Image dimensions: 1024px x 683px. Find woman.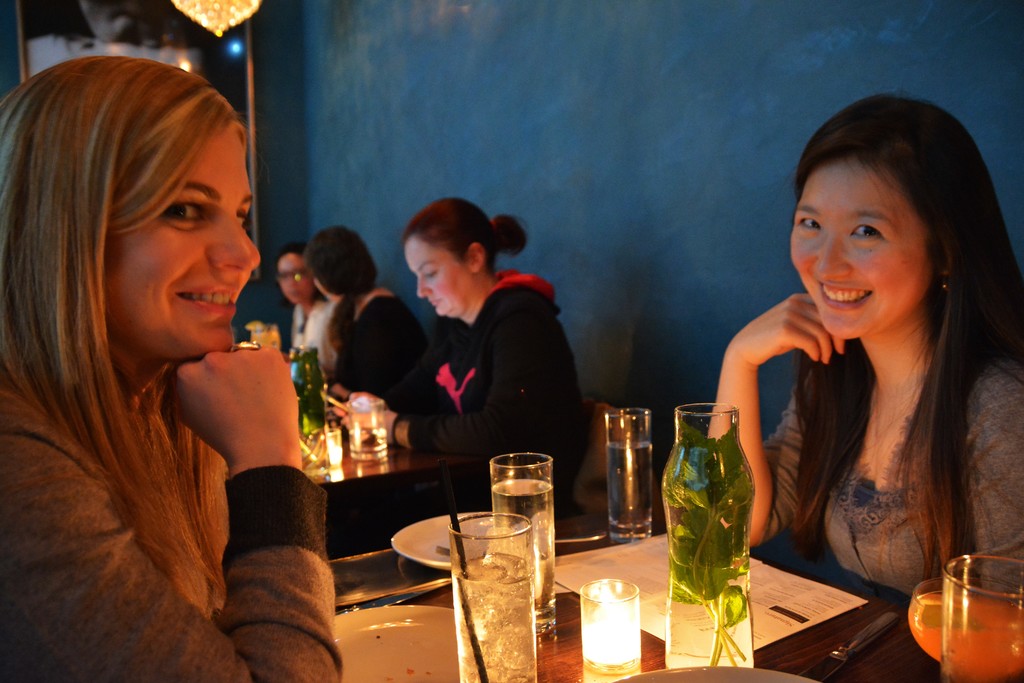
(x1=332, y1=198, x2=590, y2=514).
